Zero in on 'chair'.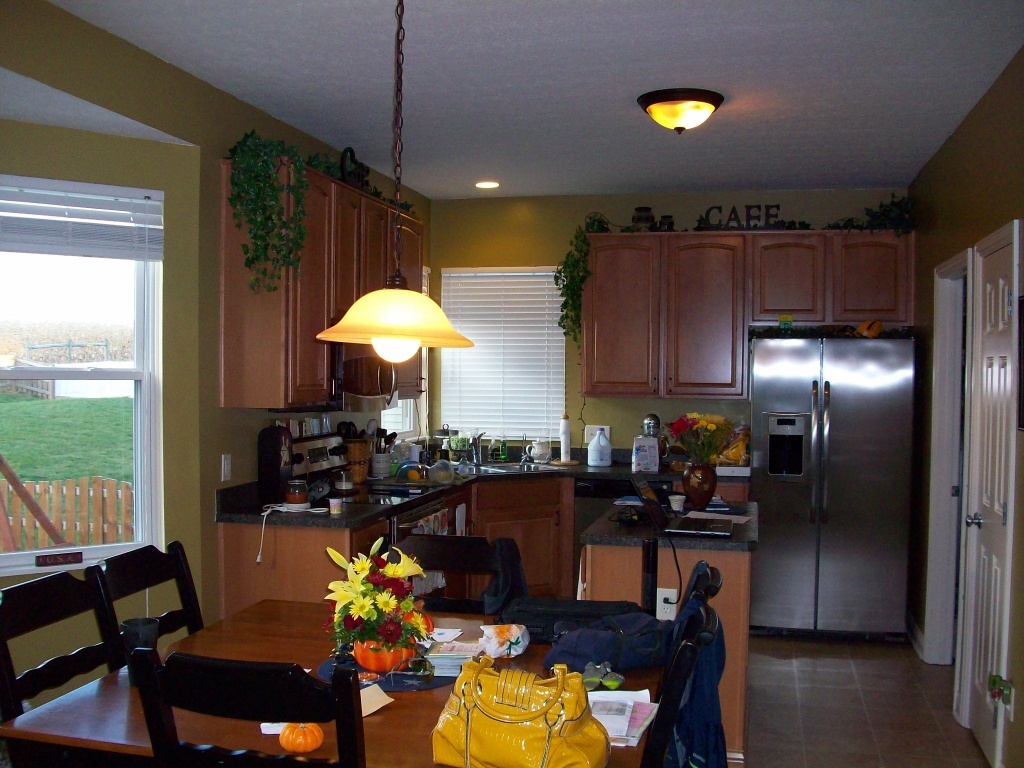
Zeroed in: bbox=(0, 562, 121, 718).
